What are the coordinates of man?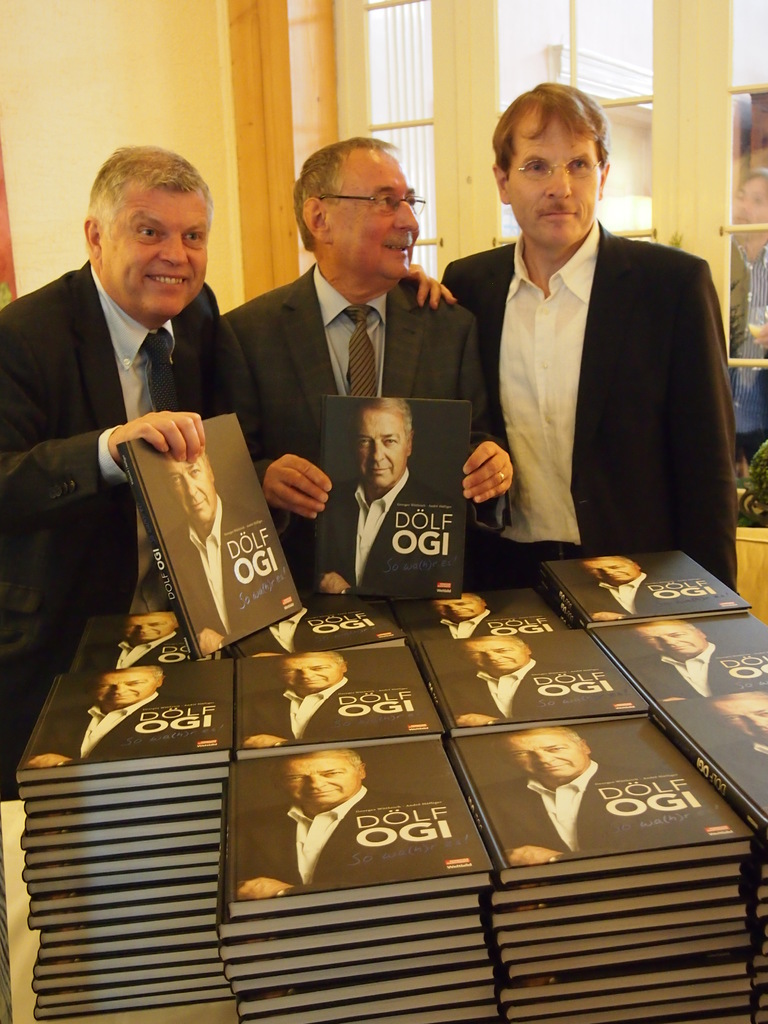
<bbox>705, 692, 767, 811</bbox>.
